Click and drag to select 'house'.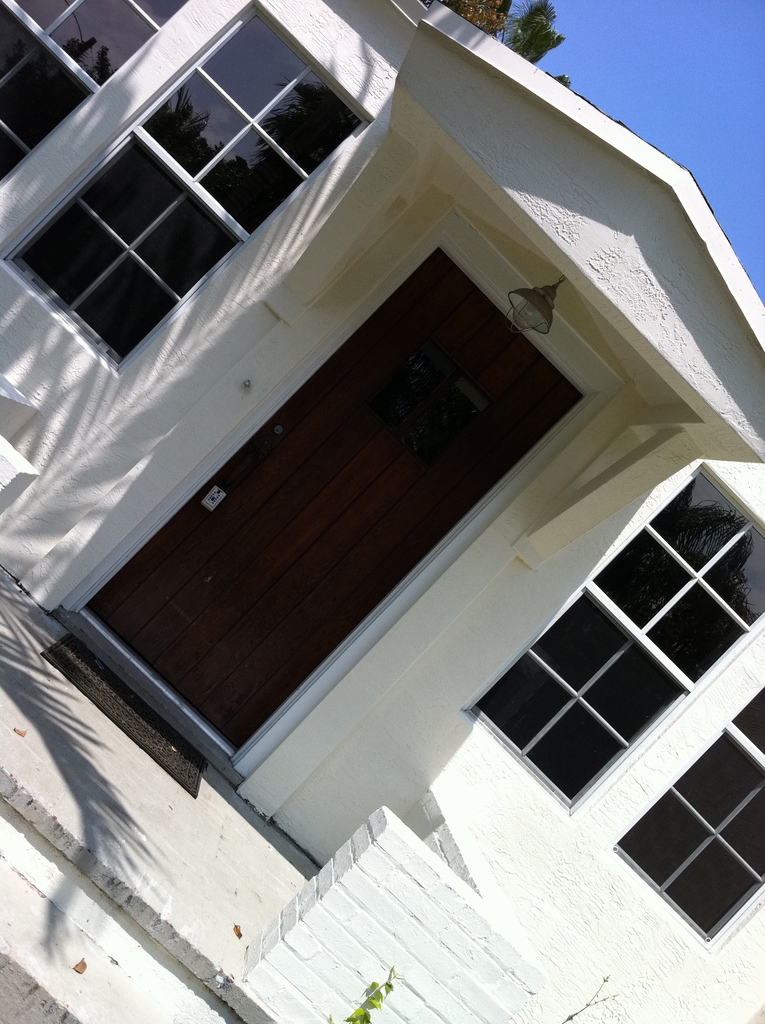
Selection: bbox(0, 46, 764, 847).
